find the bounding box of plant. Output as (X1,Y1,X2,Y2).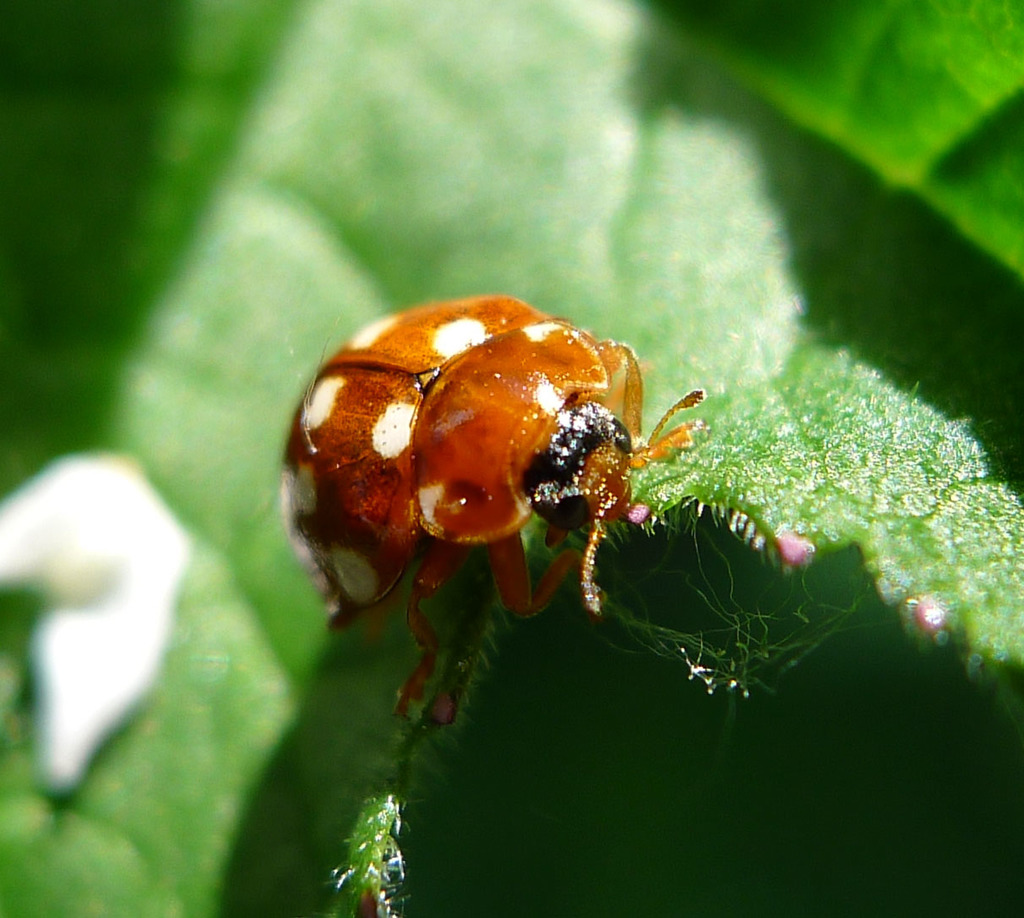
(0,0,1023,917).
